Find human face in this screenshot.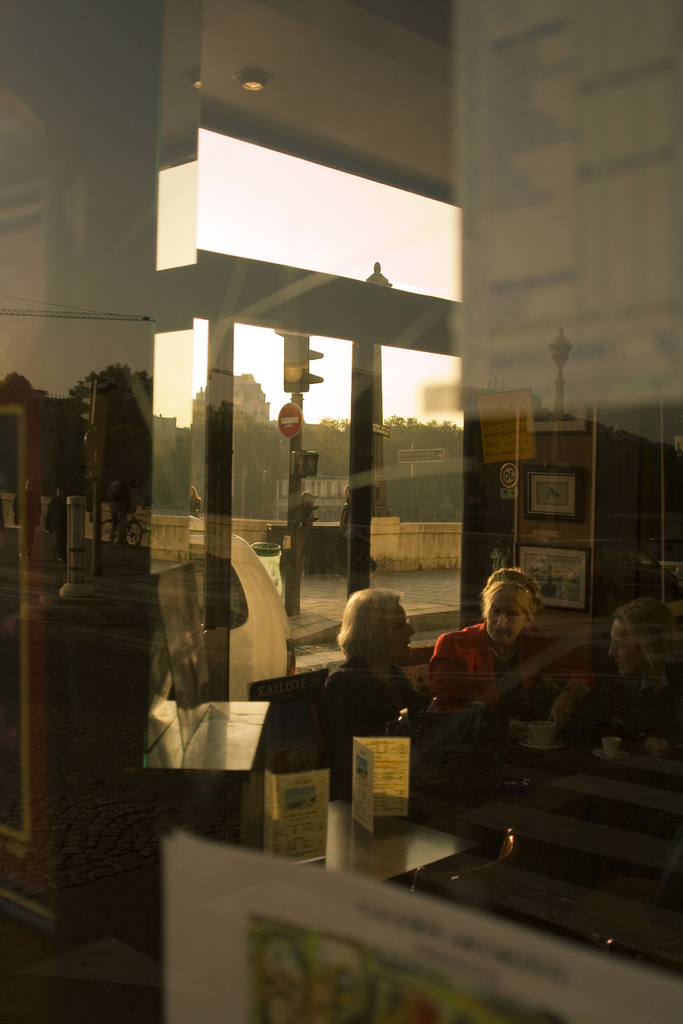
The bounding box for human face is <box>486,584,523,655</box>.
